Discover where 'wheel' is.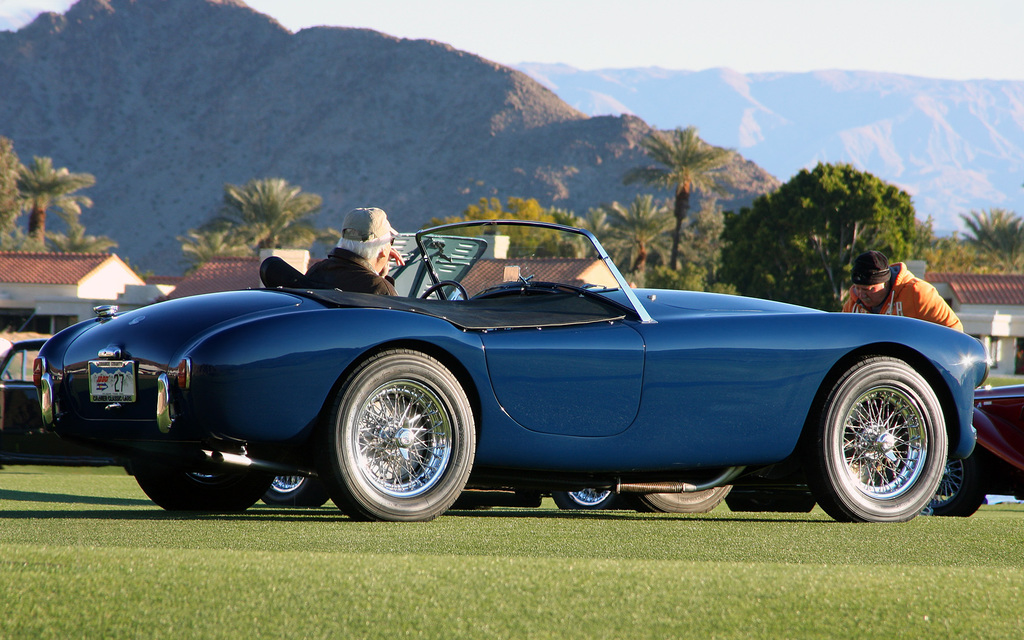
Discovered at 420/280/467/301.
